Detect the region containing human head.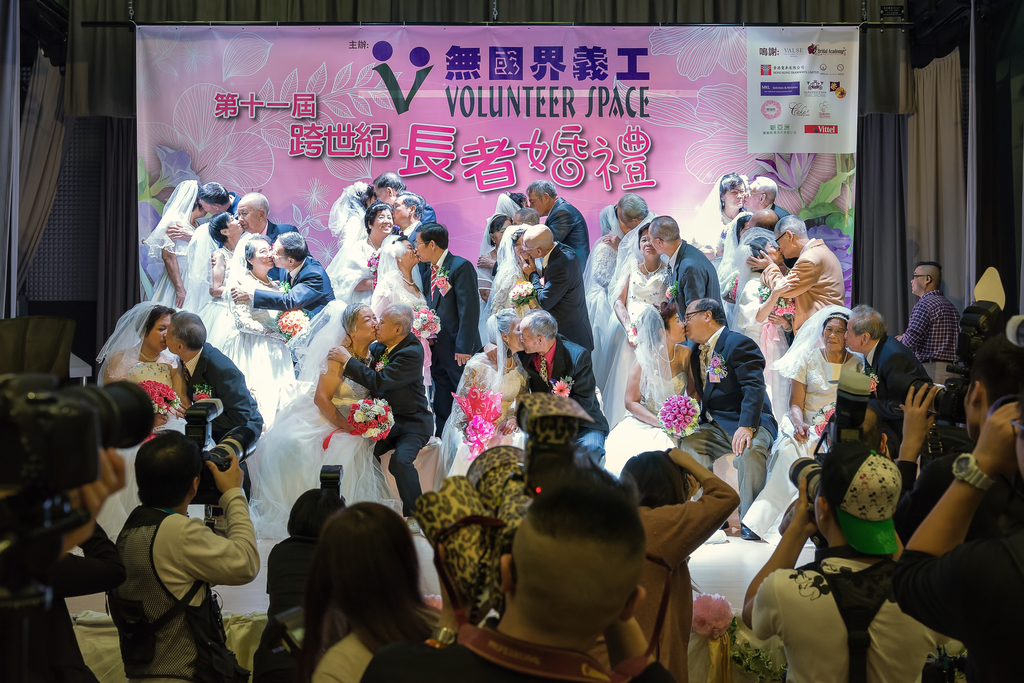
132,428,201,512.
